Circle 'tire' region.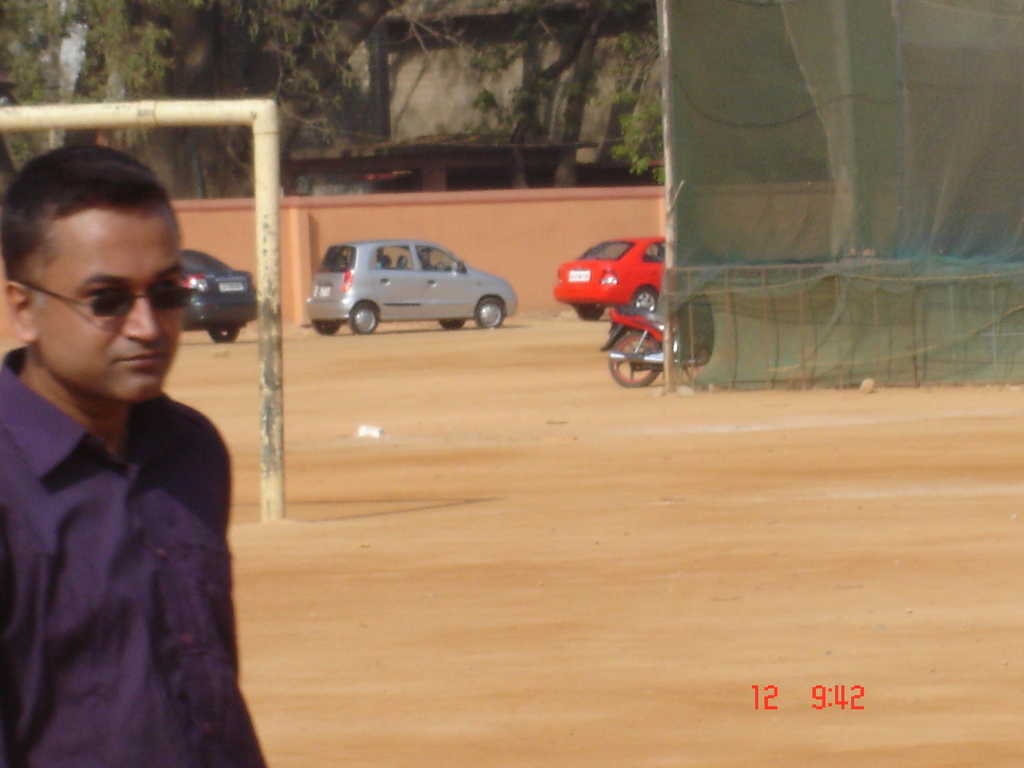
Region: 474:300:495:336.
